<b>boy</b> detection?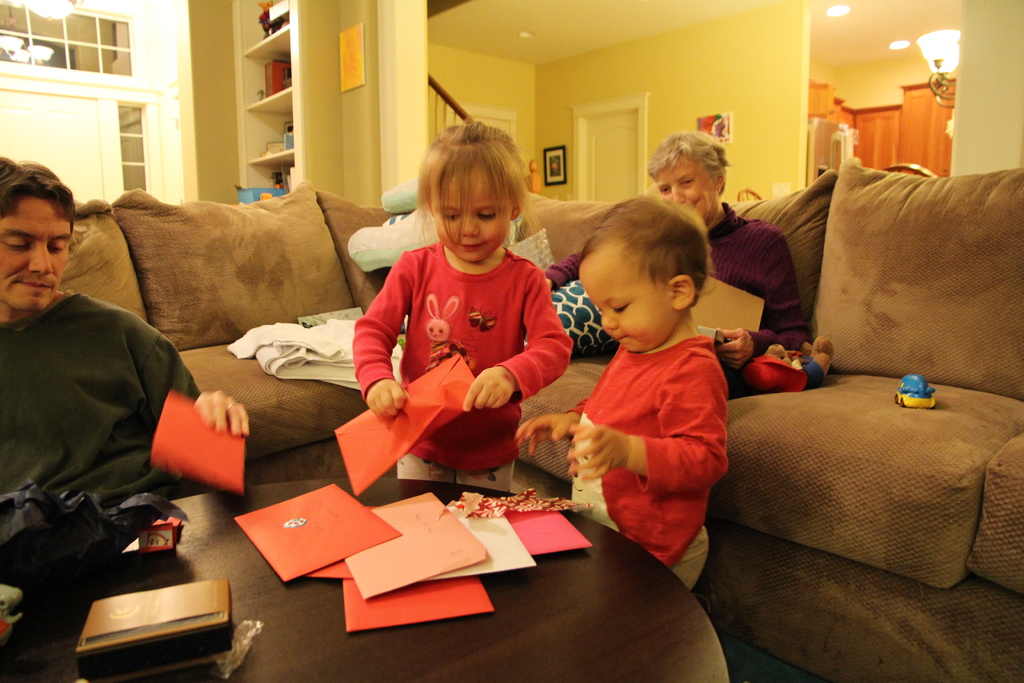
bbox=(544, 195, 760, 553)
